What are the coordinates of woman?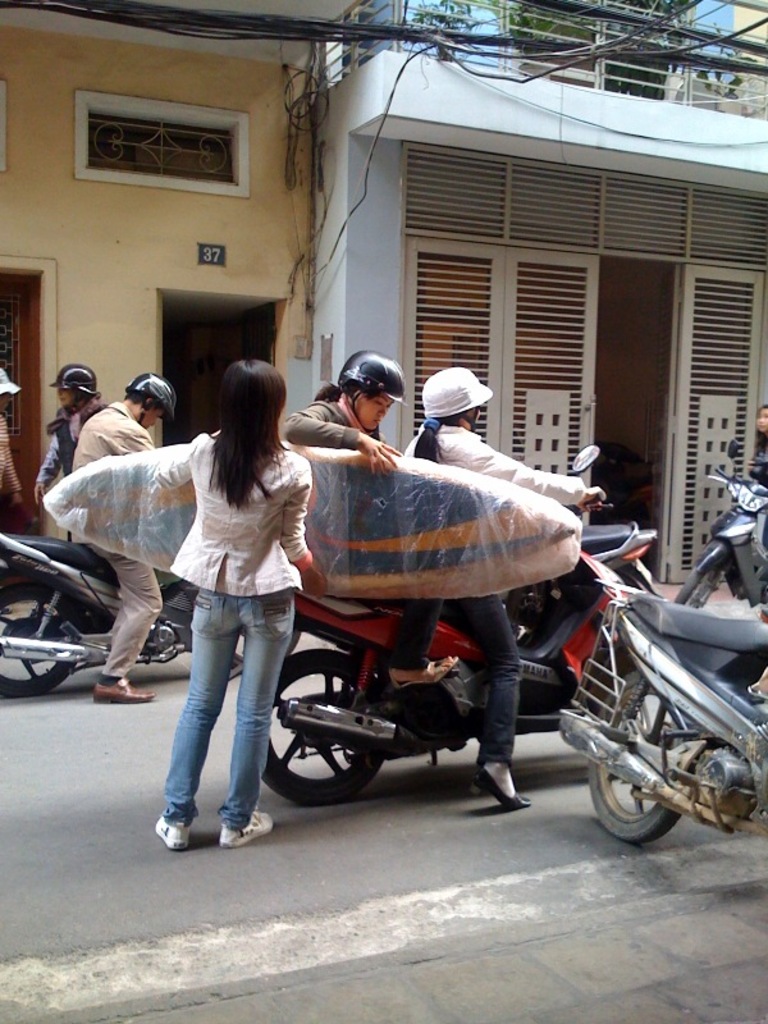
<bbox>105, 339, 326, 846</bbox>.
